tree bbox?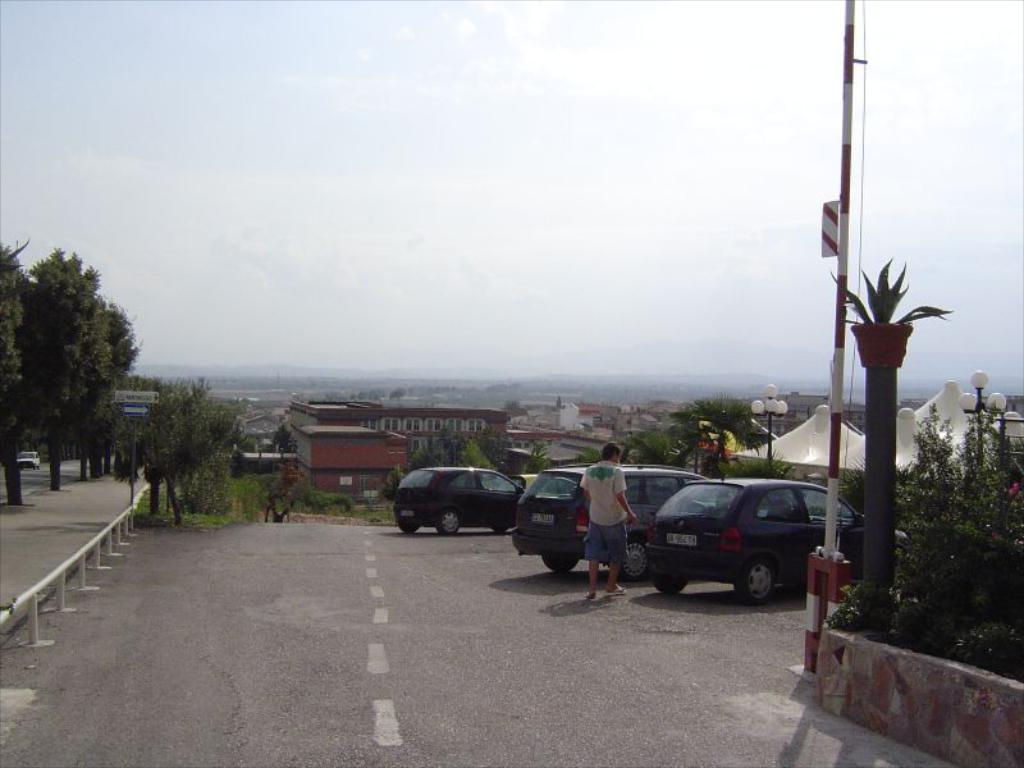
[x1=626, y1=412, x2=681, y2=472]
